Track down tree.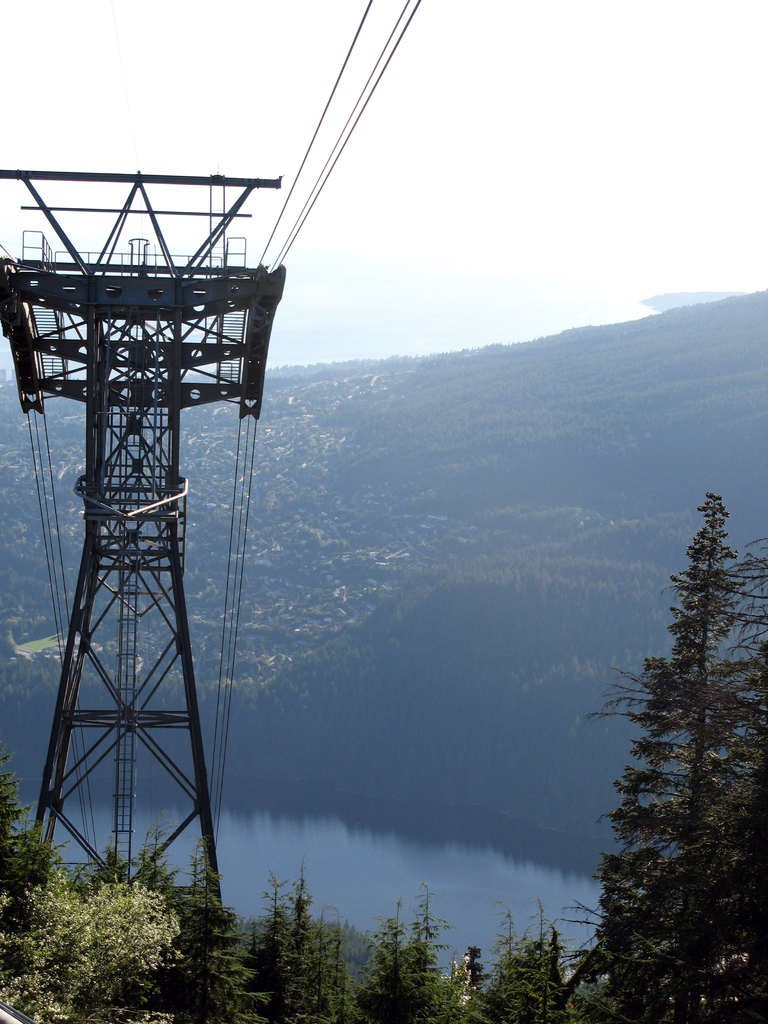
Tracked to {"left": 134, "top": 838, "right": 218, "bottom": 1021}.
